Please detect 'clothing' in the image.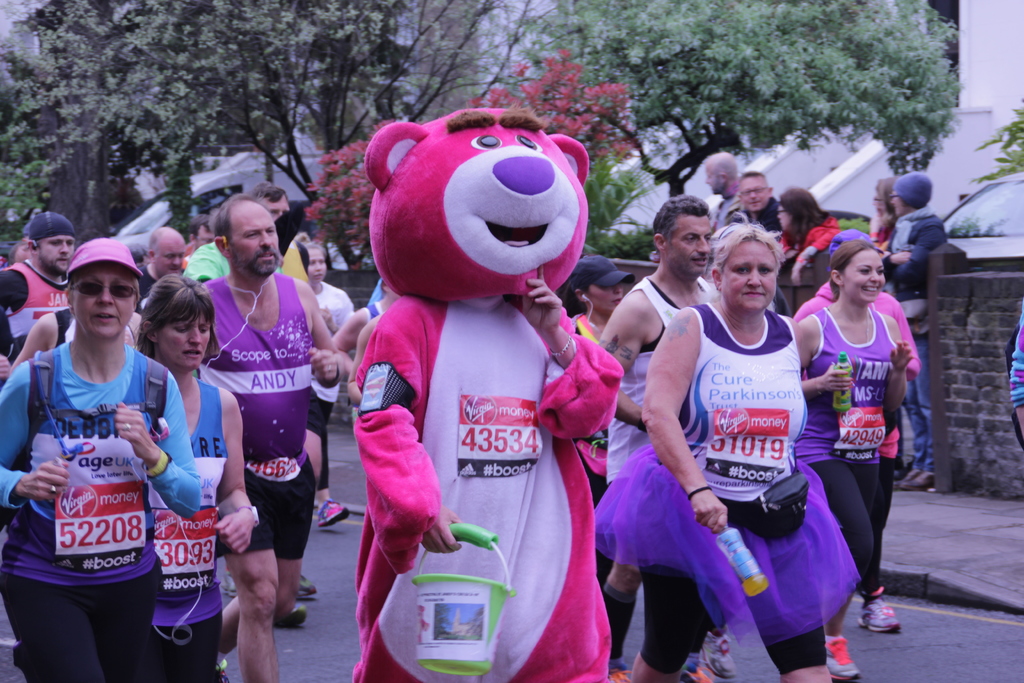
select_region(792, 302, 901, 599).
